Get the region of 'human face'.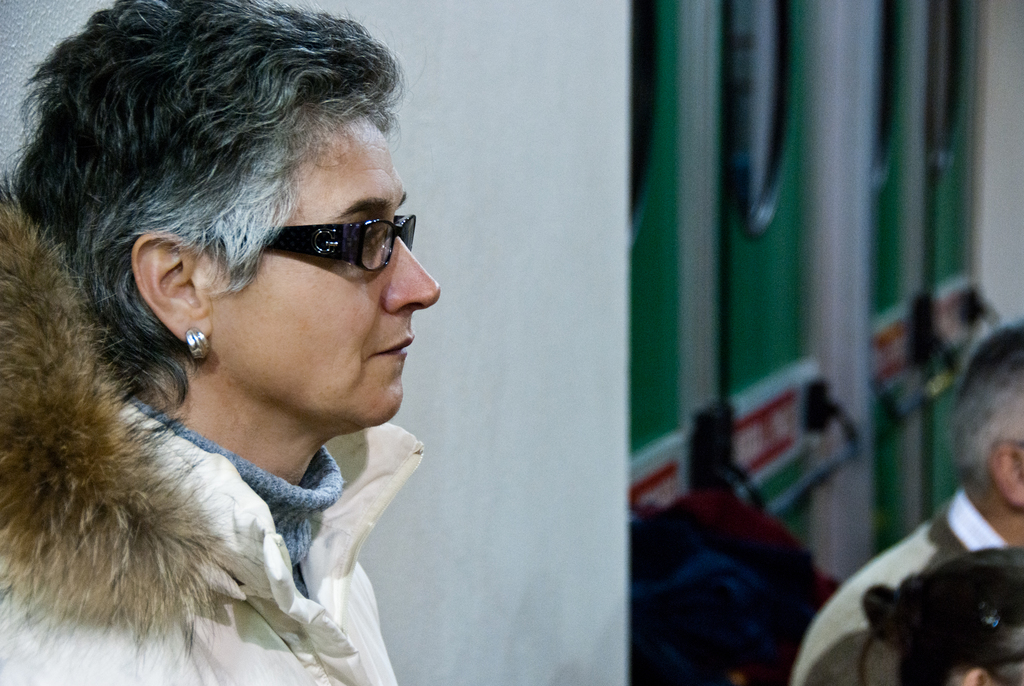
rect(236, 120, 442, 440).
